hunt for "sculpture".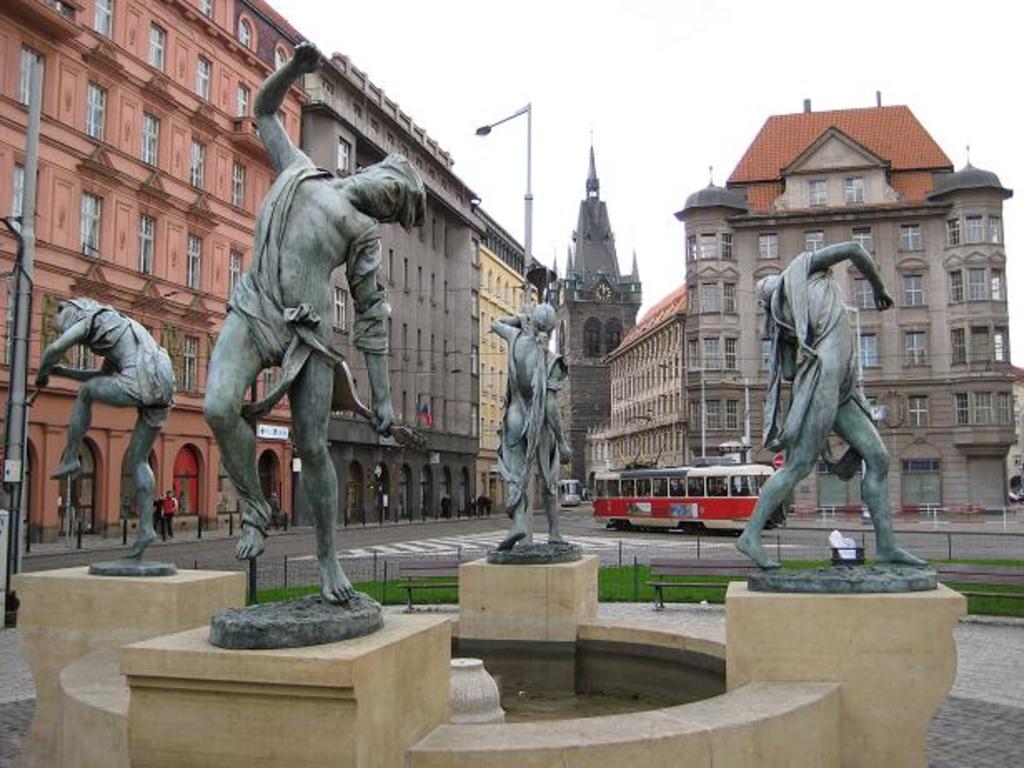
Hunted down at (x1=206, y1=78, x2=426, y2=655).
